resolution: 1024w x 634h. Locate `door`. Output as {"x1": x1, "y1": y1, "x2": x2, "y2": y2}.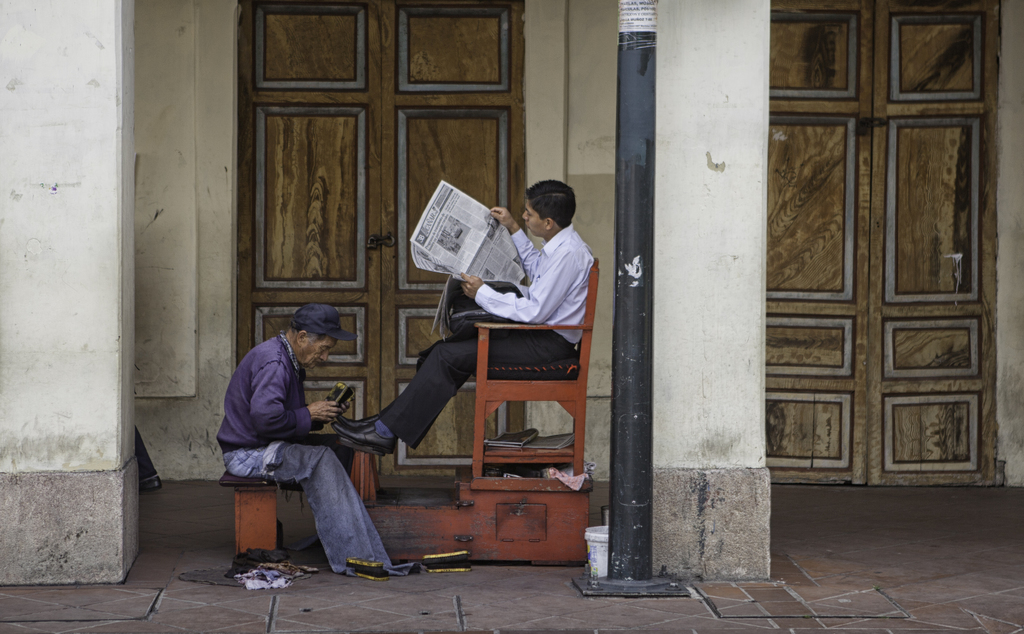
{"x1": 765, "y1": 0, "x2": 1000, "y2": 485}.
